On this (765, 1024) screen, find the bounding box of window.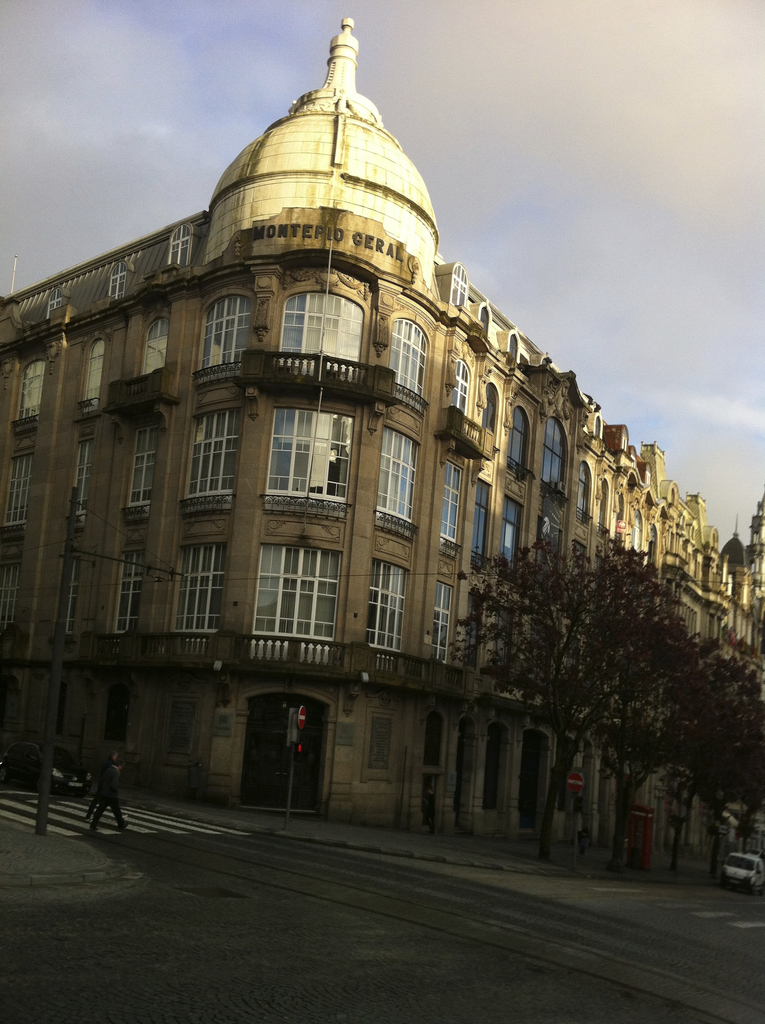
Bounding box: <box>259,392,332,509</box>.
